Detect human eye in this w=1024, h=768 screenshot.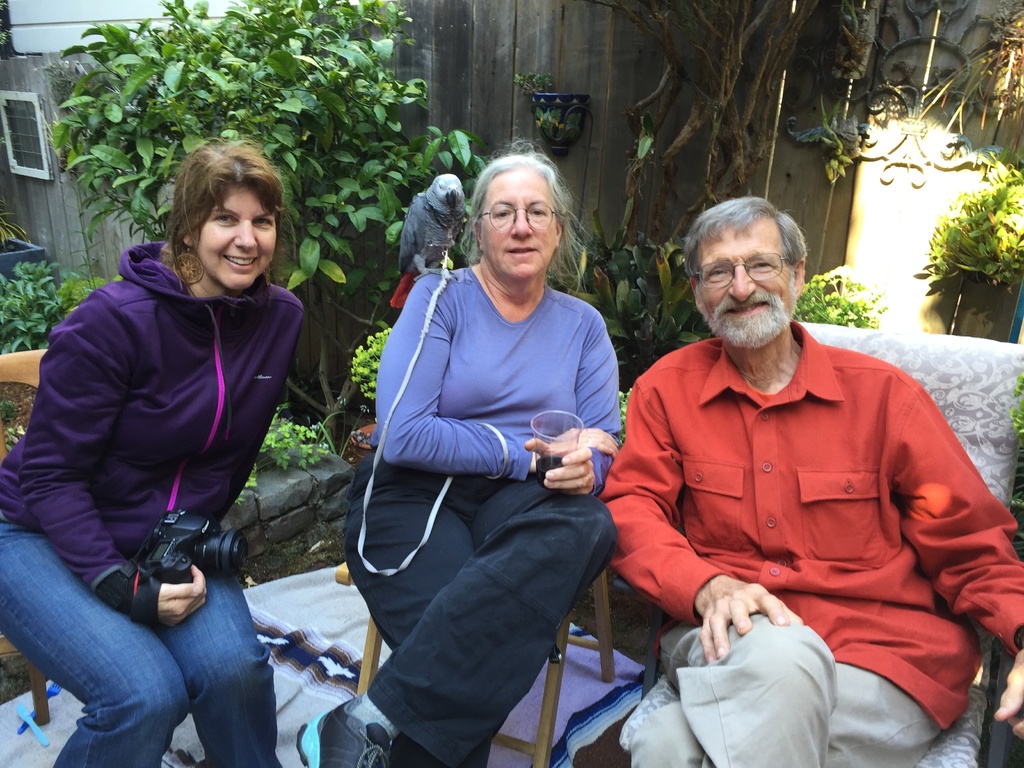
Detection: box(257, 218, 274, 228).
